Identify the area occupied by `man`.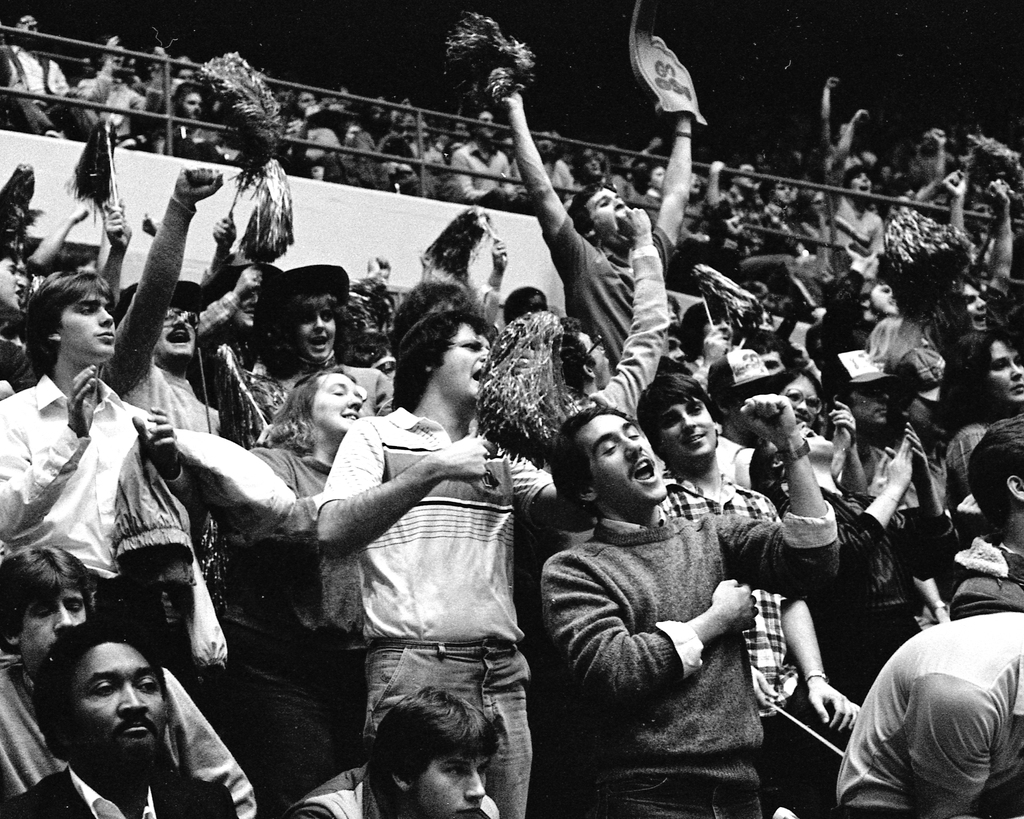
Area: box=[0, 241, 40, 401].
